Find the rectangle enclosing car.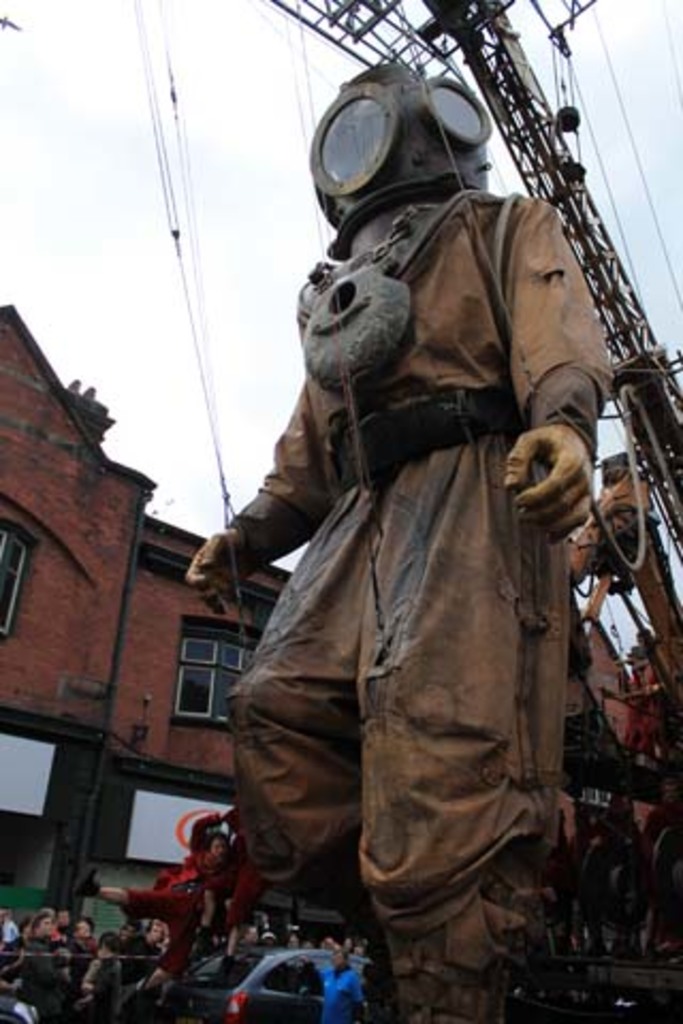
Rect(179, 947, 371, 1020).
